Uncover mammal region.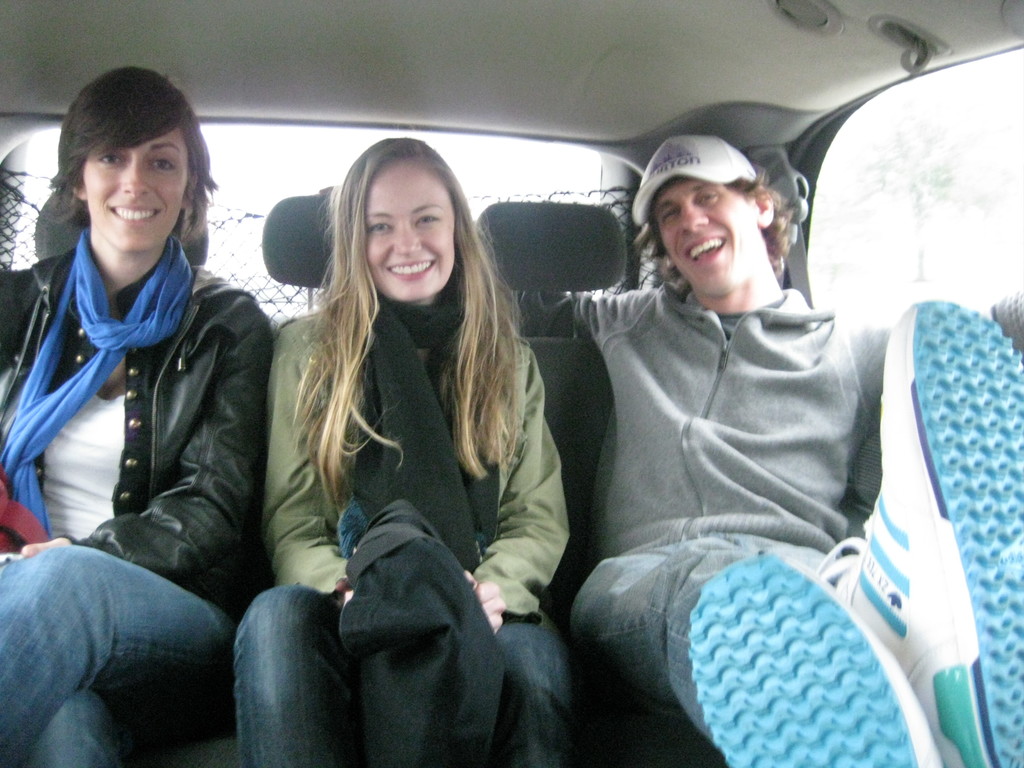
Uncovered: bbox=[0, 60, 276, 767].
